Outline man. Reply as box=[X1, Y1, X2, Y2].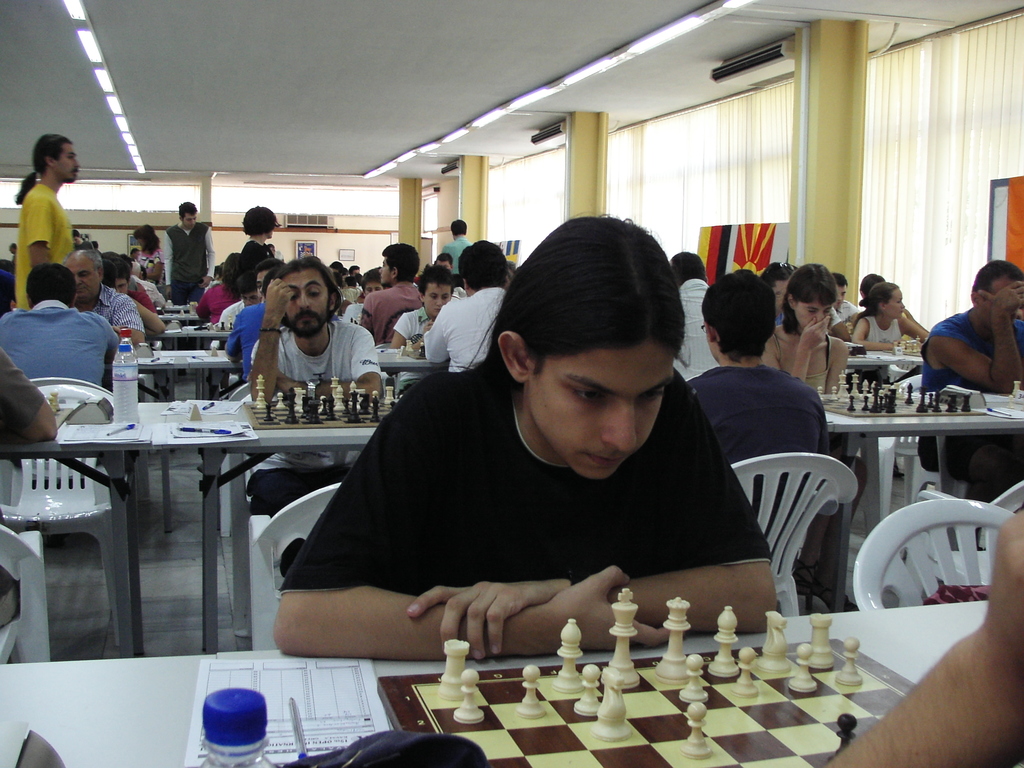
box=[346, 264, 362, 275].
